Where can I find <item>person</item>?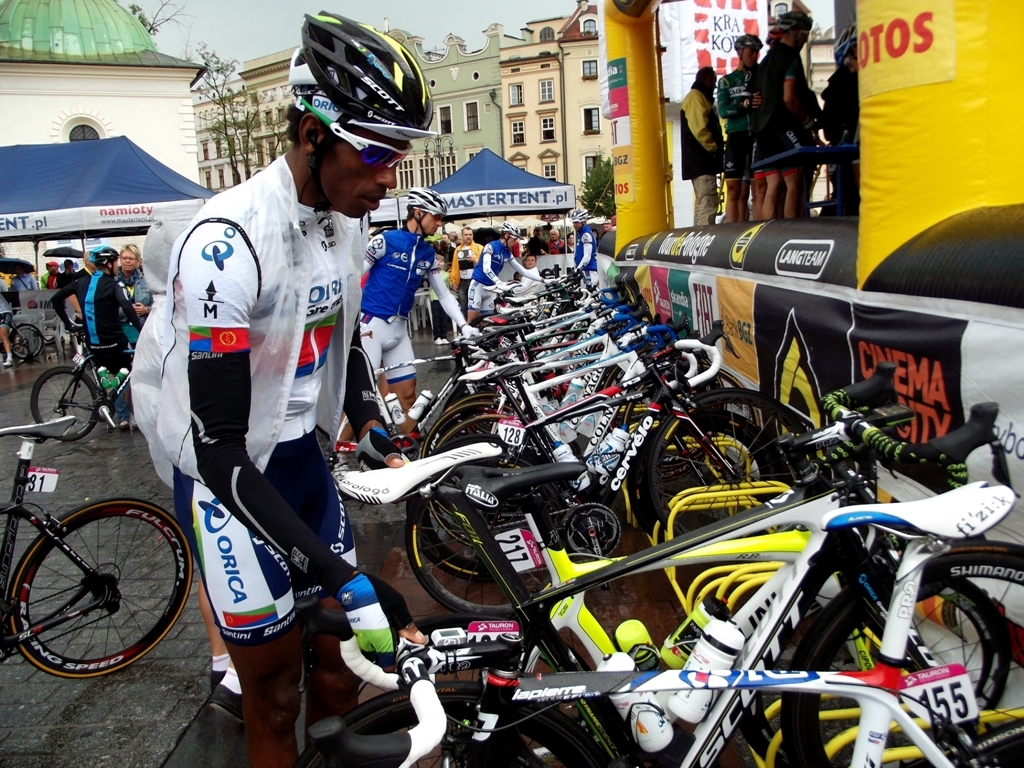
You can find it at 142,62,389,767.
